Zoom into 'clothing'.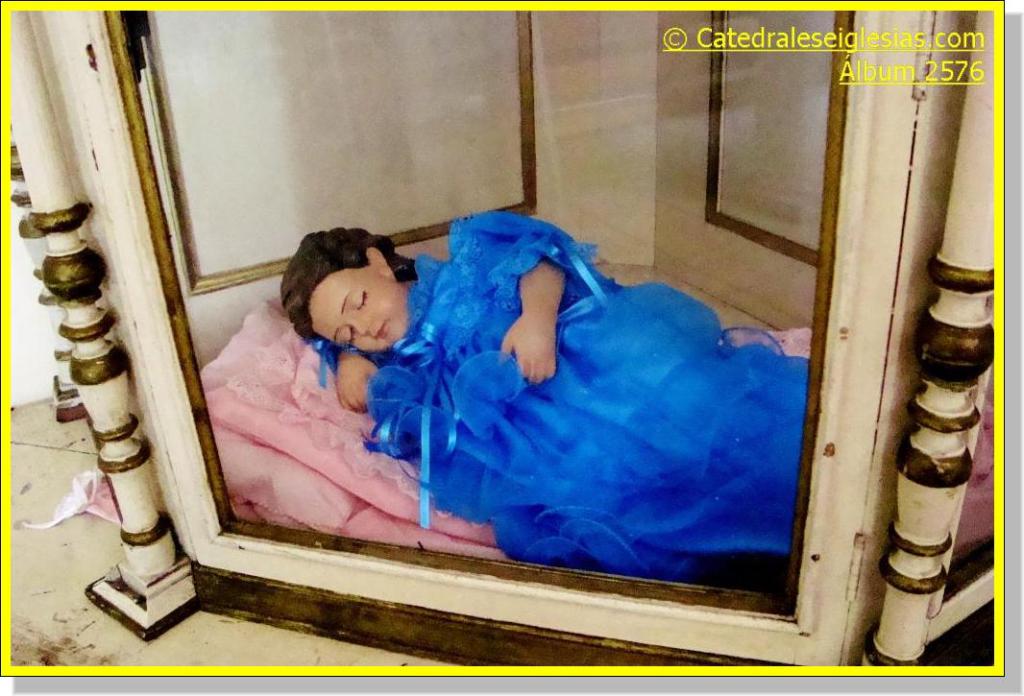
Zoom target: l=329, t=230, r=803, b=590.
